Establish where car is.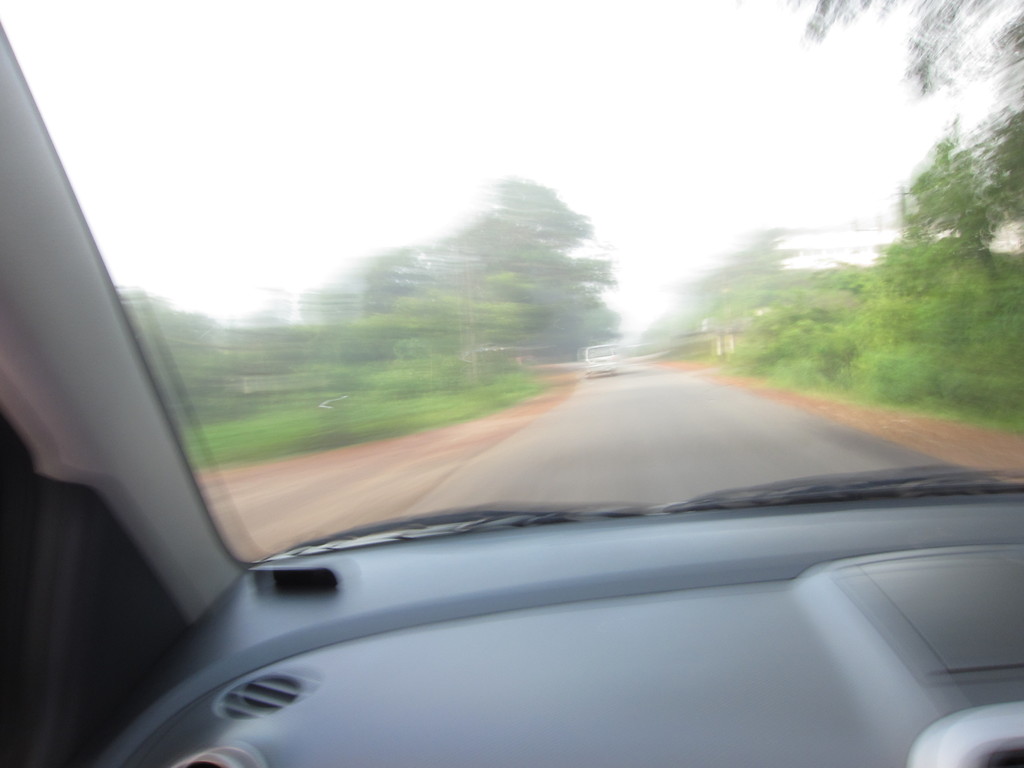
Established at box=[0, 0, 1023, 767].
